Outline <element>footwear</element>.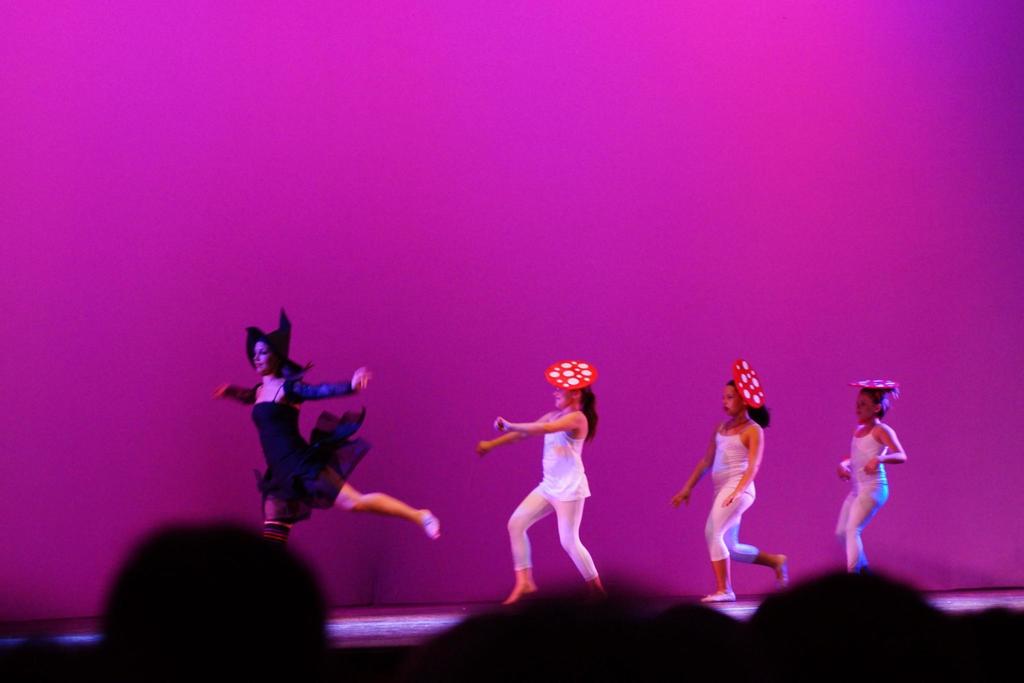
Outline: 428 504 439 541.
